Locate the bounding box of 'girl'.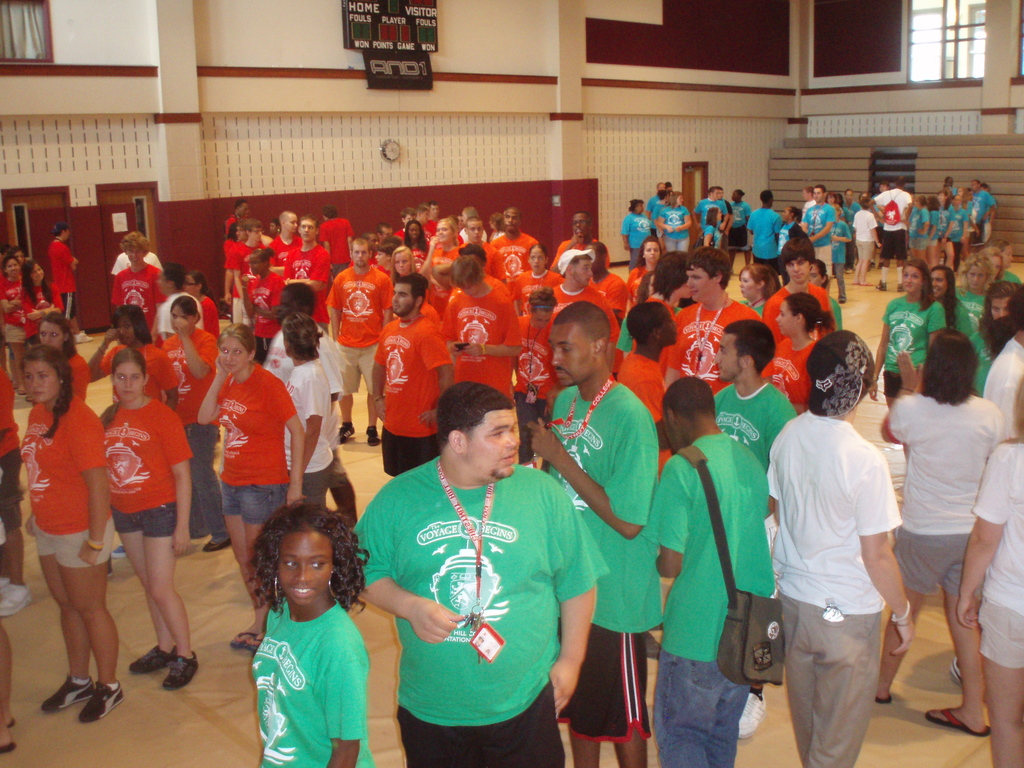
Bounding box: (809, 260, 849, 332).
